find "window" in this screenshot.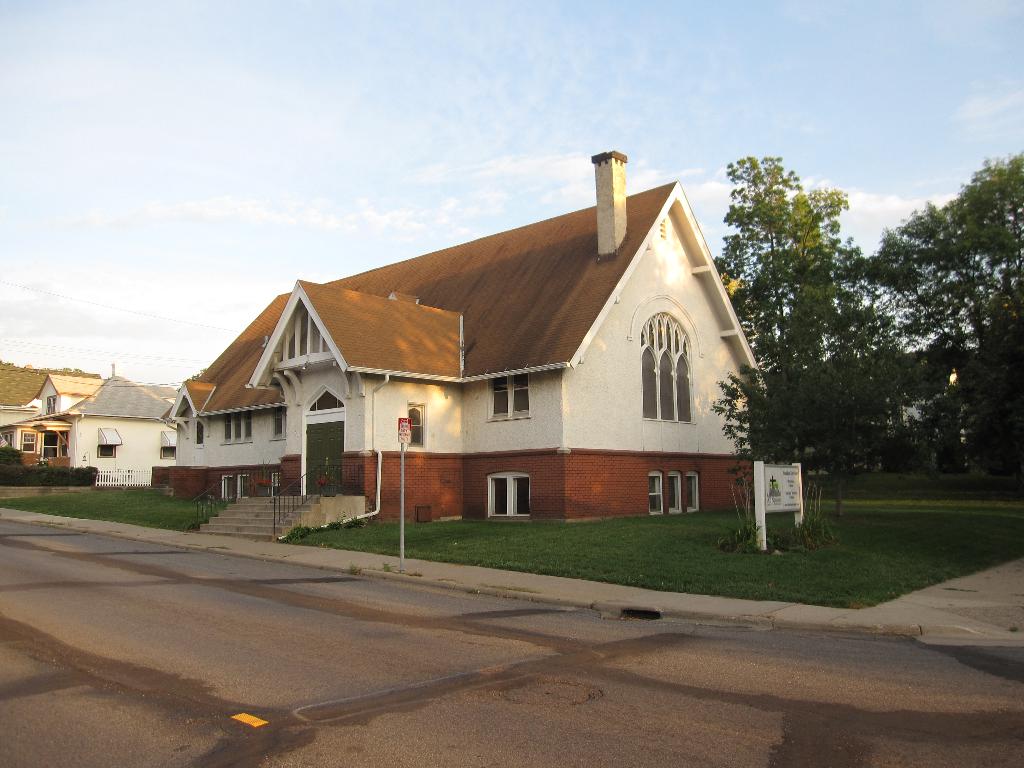
The bounding box for "window" is region(216, 412, 251, 444).
